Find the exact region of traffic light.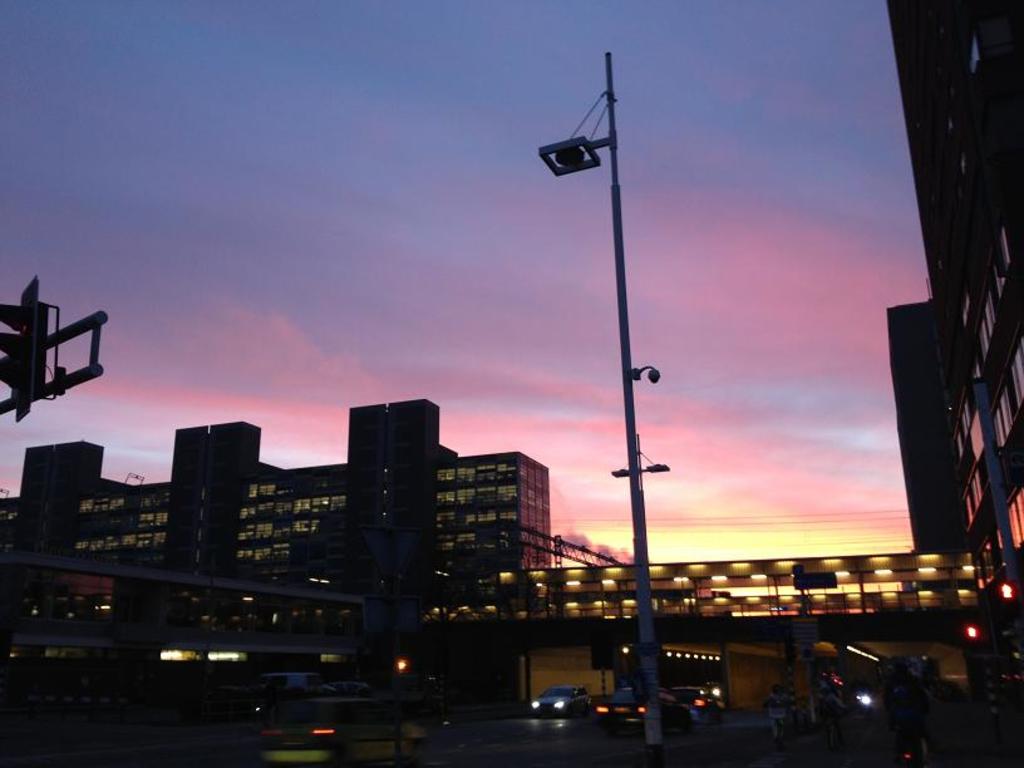
Exact region: {"x1": 965, "y1": 624, "x2": 981, "y2": 643}.
